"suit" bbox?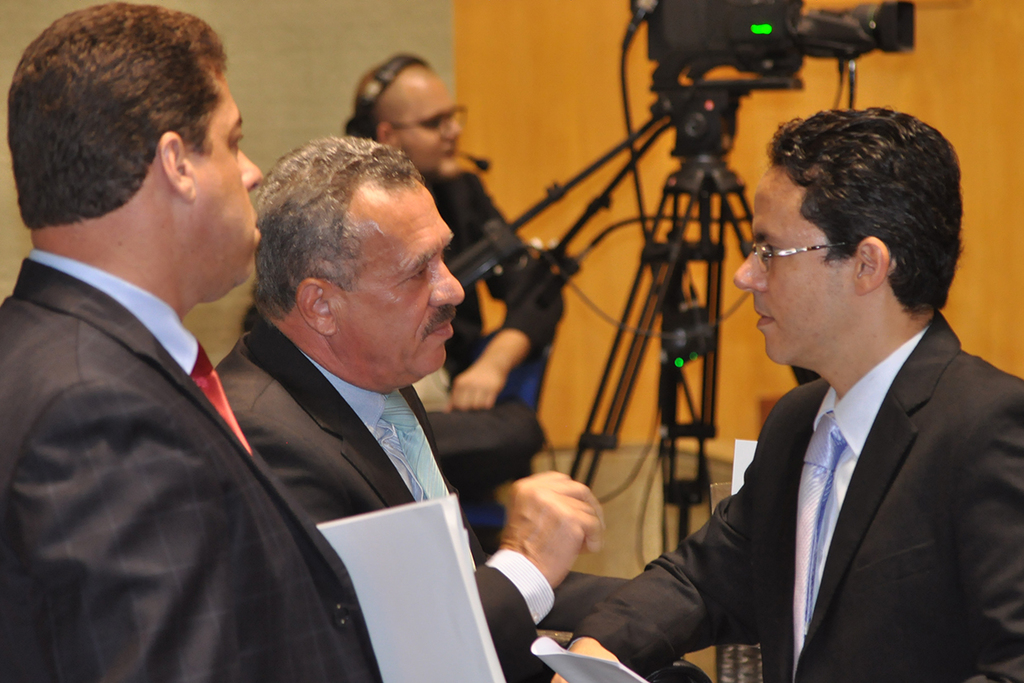
Rect(607, 229, 1022, 679)
